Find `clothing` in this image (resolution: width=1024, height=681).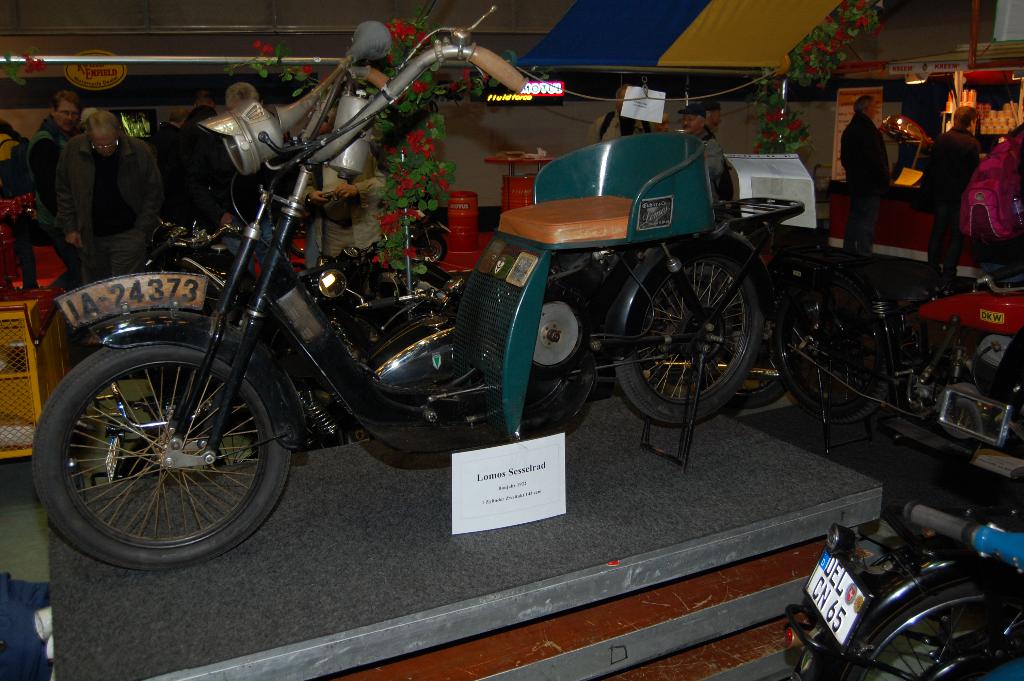
left=36, top=103, right=168, bottom=268.
